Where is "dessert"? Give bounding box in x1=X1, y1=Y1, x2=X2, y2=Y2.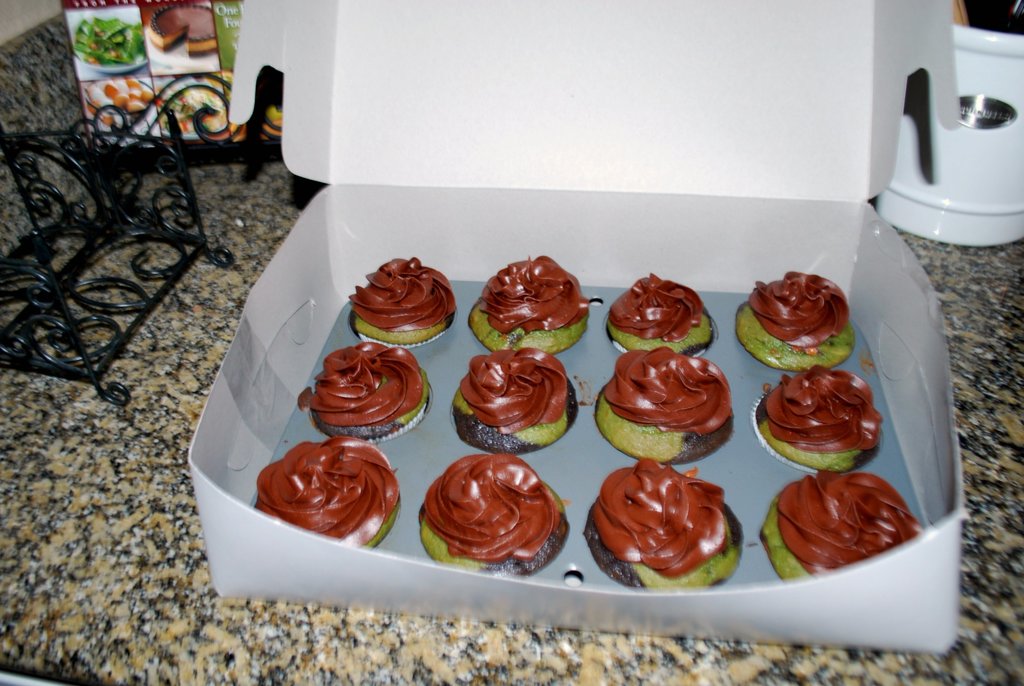
x1=316, y1=335, x2=419, y2=437.
